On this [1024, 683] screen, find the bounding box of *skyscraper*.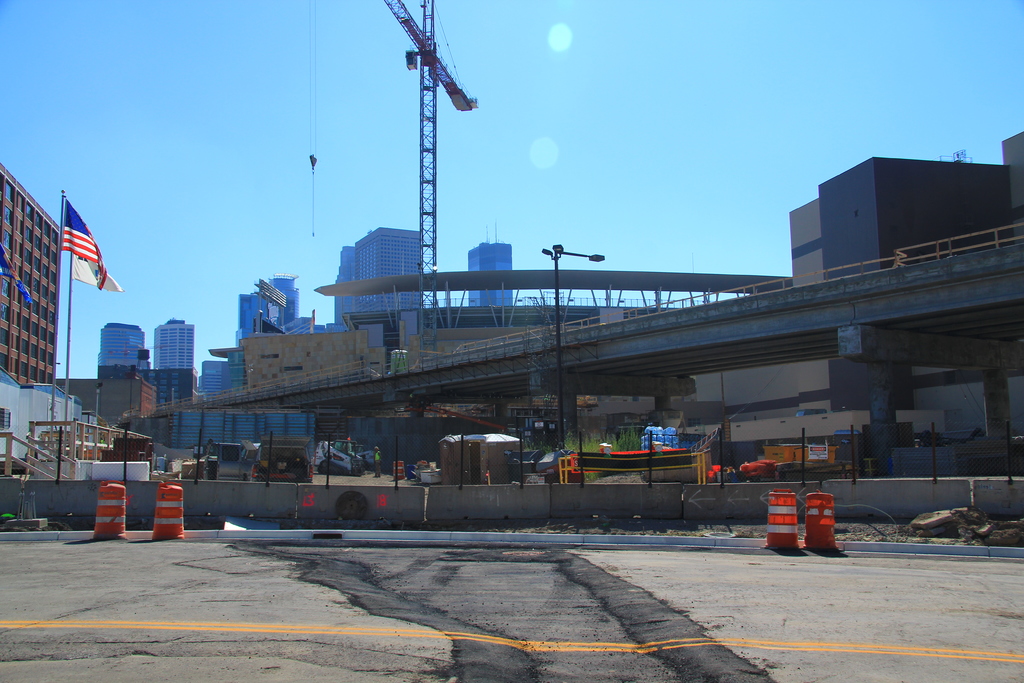
Bounding box: bbox=[86, 313, 159, 431].
